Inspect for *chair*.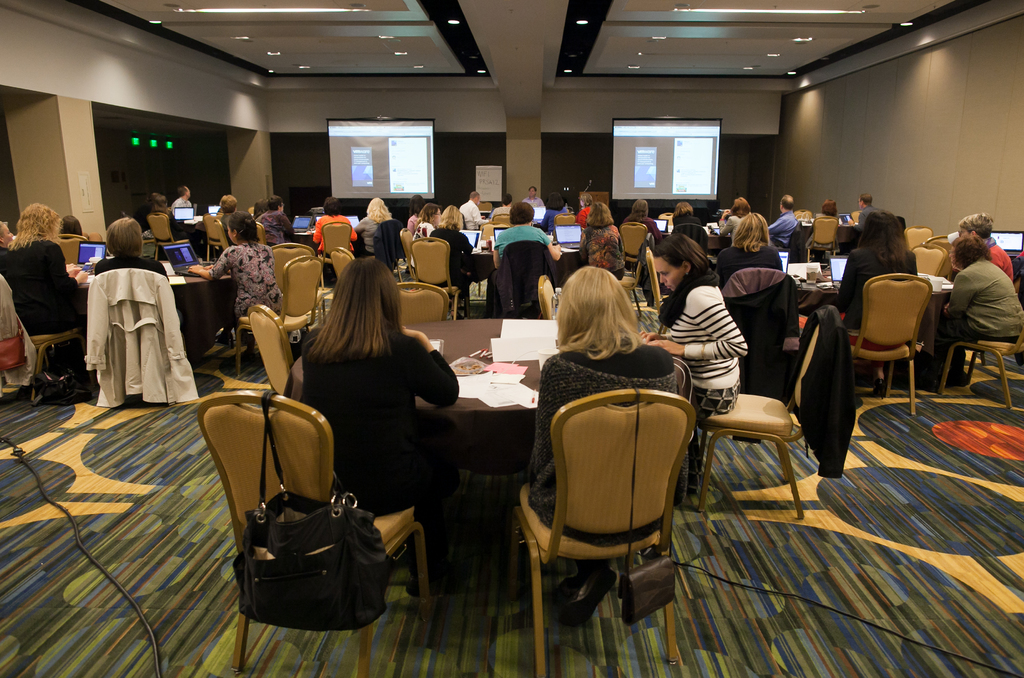
Inspection: {"left": 493, "top": 211, "right": 513, "bottom": 225}.
